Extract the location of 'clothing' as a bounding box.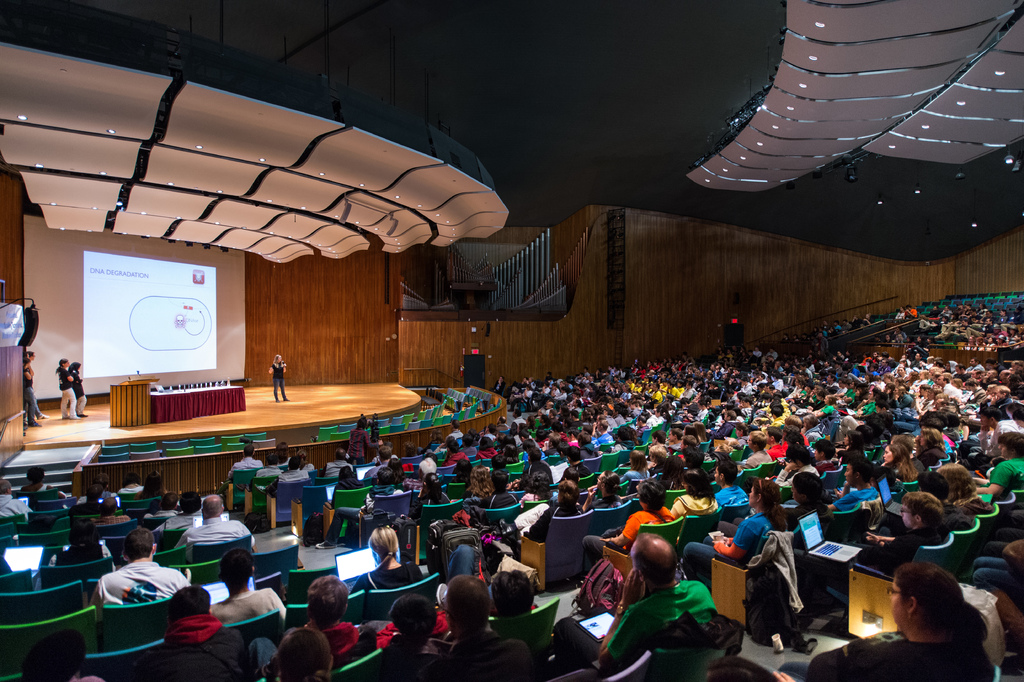
x1=92, y1=560, x2=198, y2=613.
